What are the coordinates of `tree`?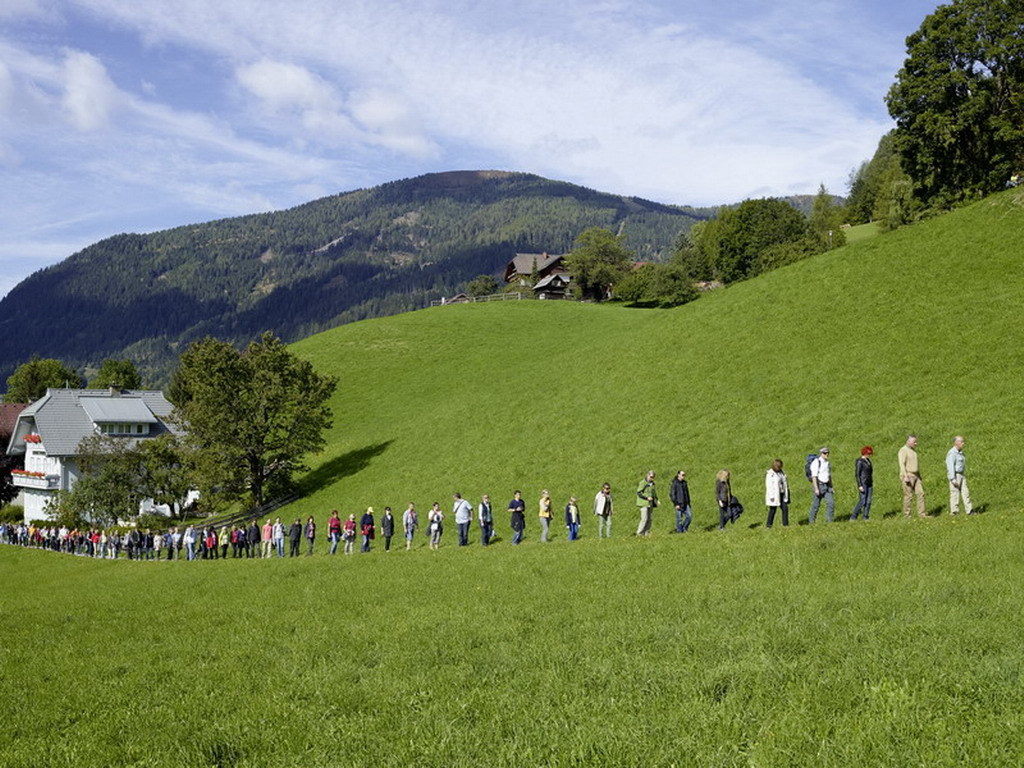
x1=4 y1=357 x2=84 y2=414.
